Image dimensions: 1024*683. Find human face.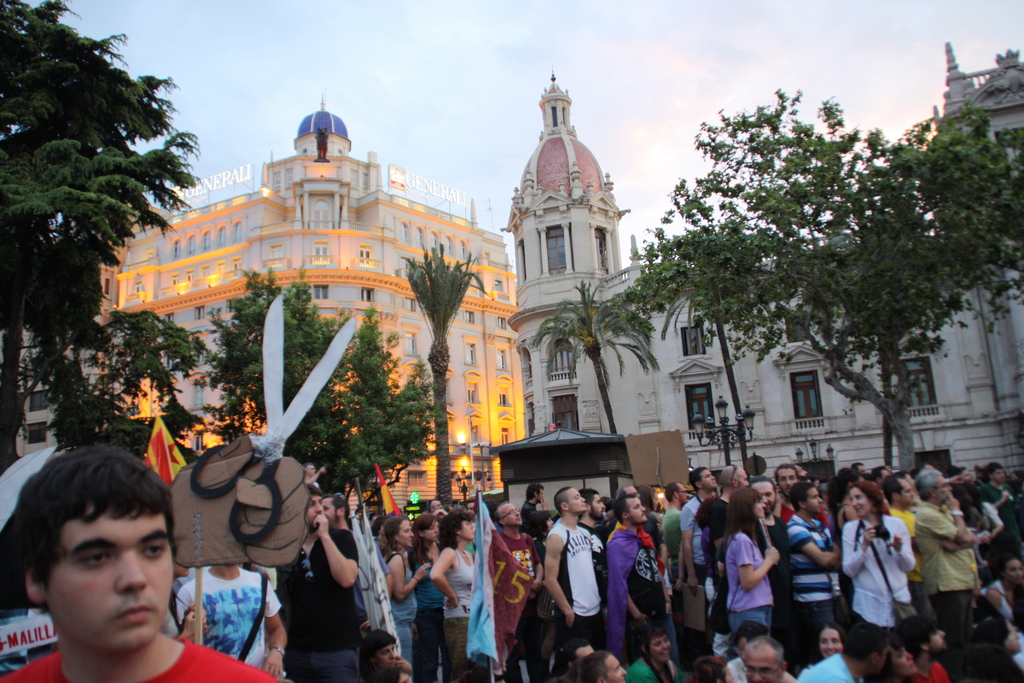
left=697, top=466, right=718, bottom=492.
